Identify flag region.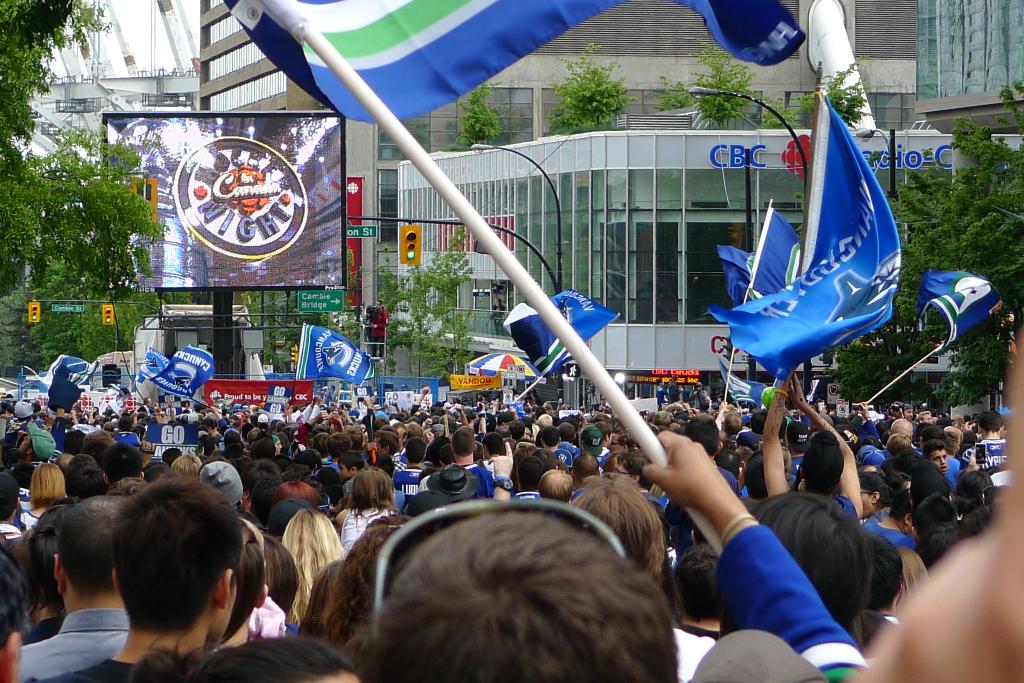
Region: (151,347,218,399).
